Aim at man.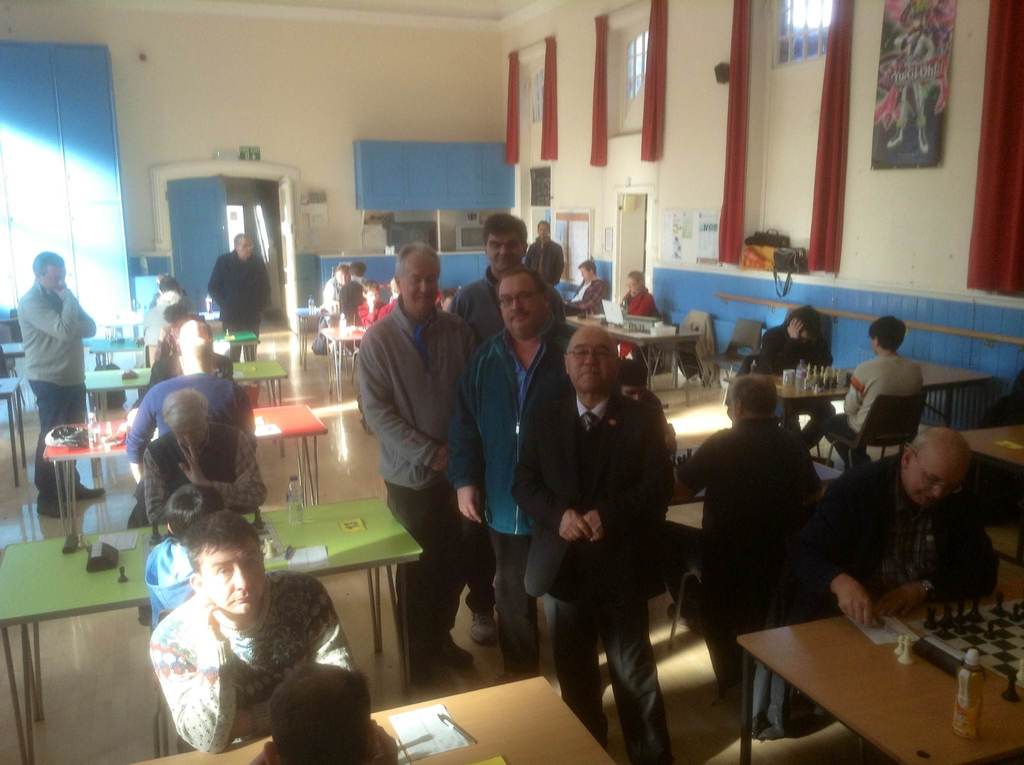
Aimed at [left=527, top=220, right=565, bottom=283].
